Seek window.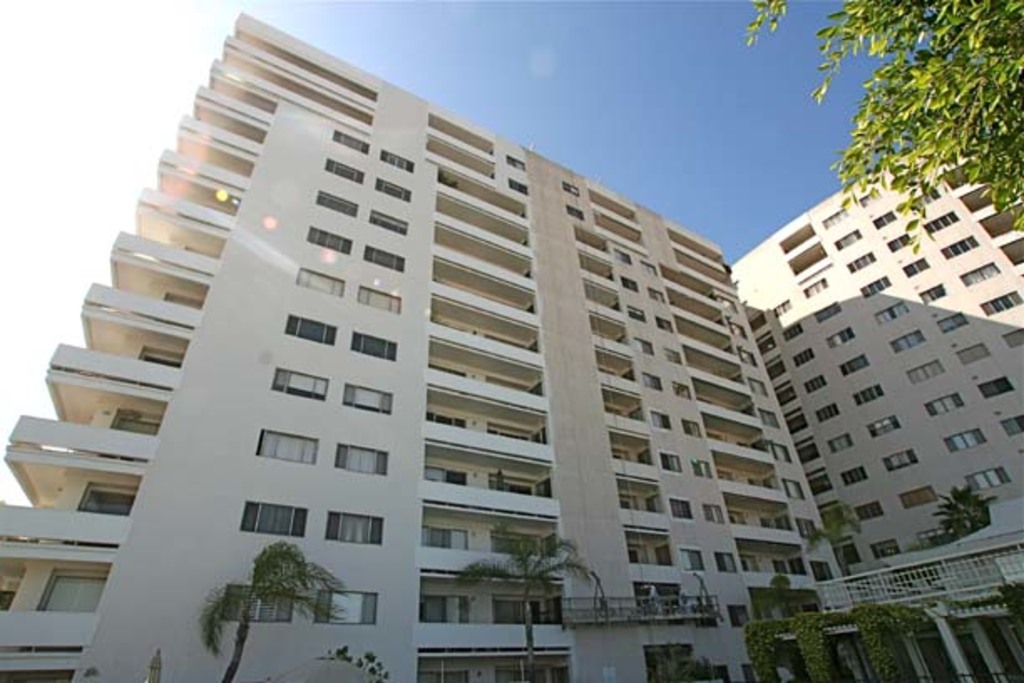
<region>293, 264, 343, 295</region>.
